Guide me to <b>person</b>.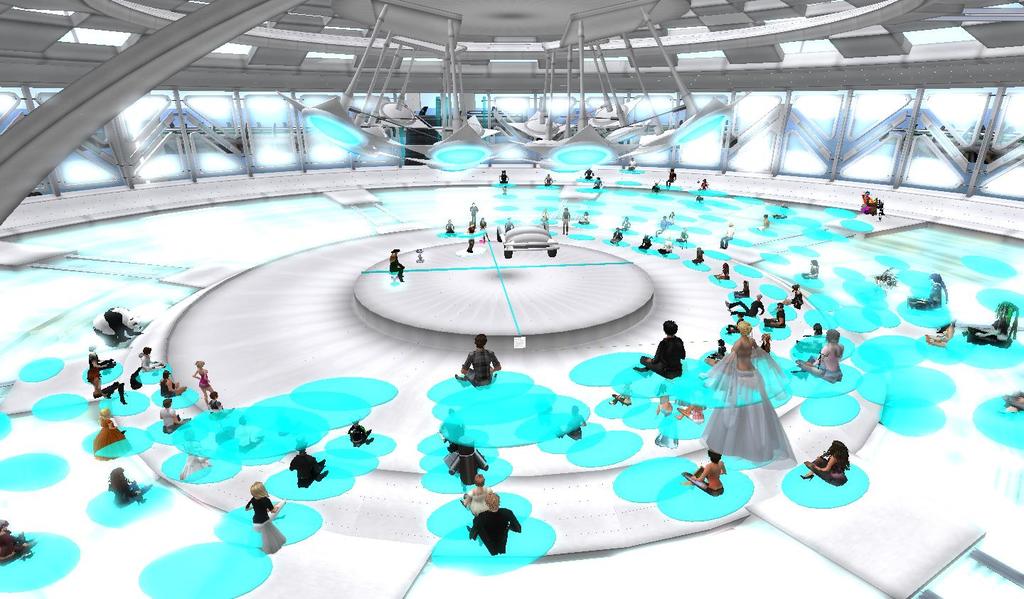
Guidance: crop(717, 223, 735, 249).
